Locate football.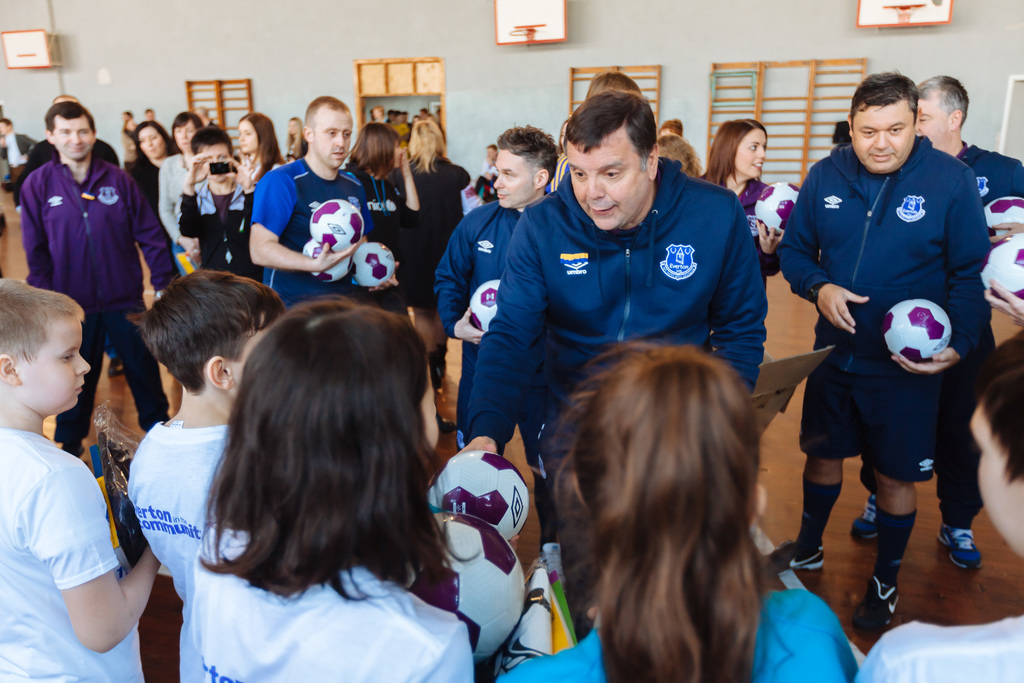
Bounding box: x1=752 y1=184 x2=801 y2=240.
